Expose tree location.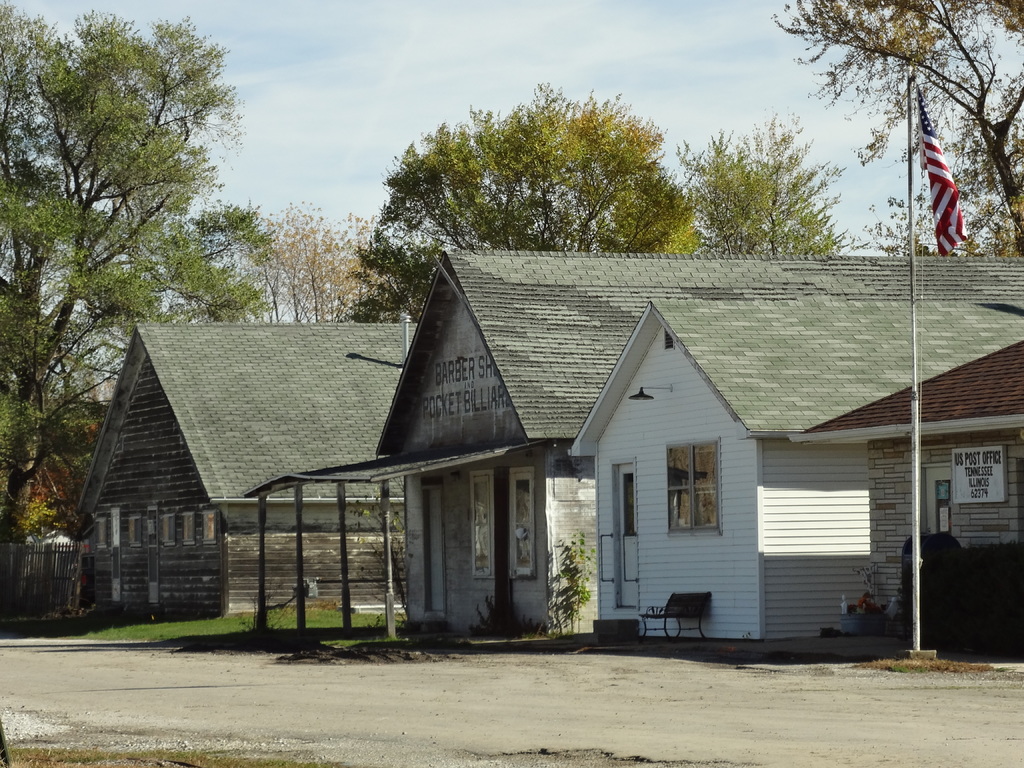
Exposed at 243:193:371:323.
